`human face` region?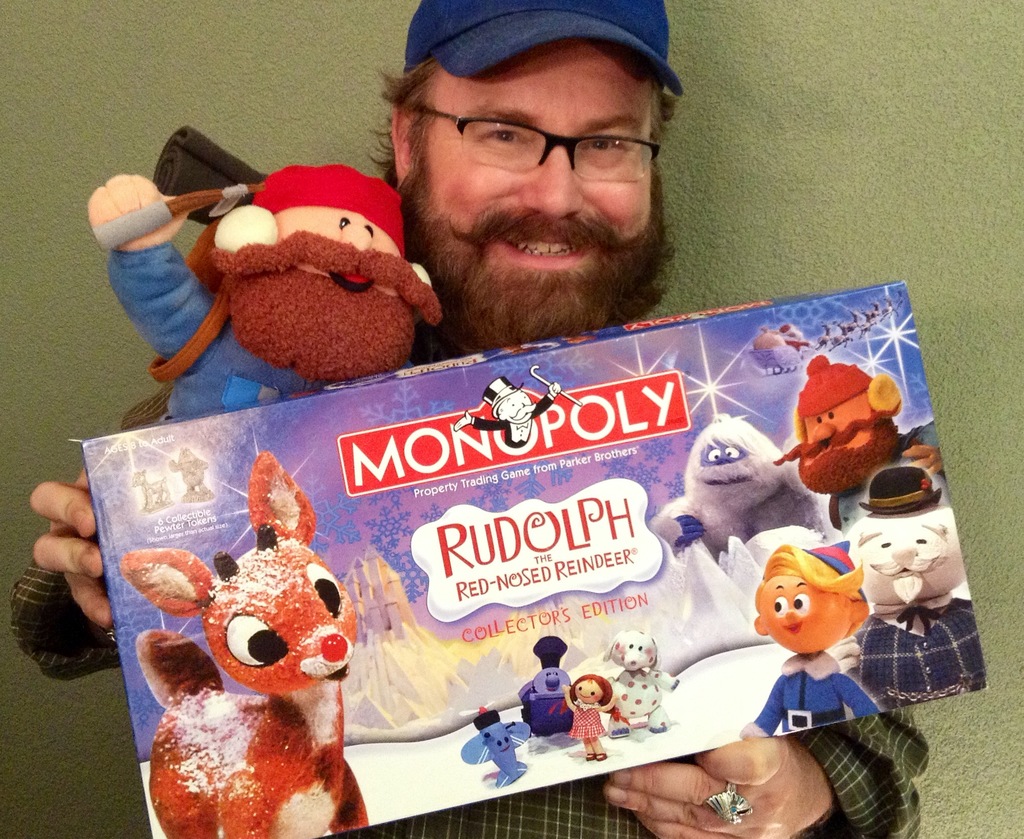
x1=407 y1=35 x2=665 y2=344
